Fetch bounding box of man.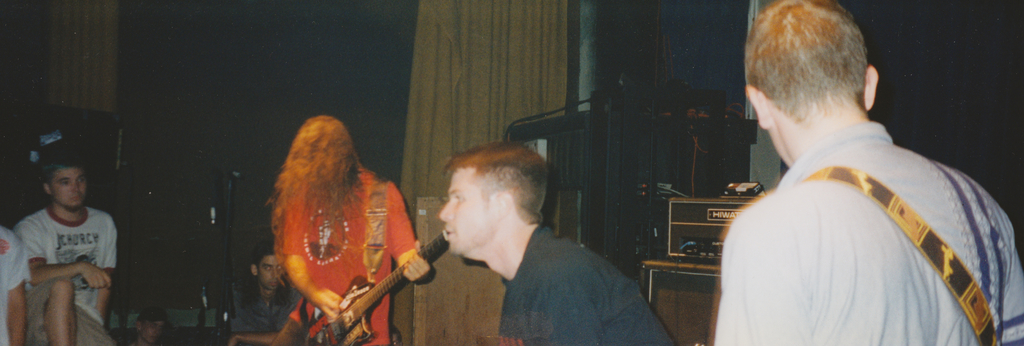
Bbox: BBox(396, 148, 667, 342).
